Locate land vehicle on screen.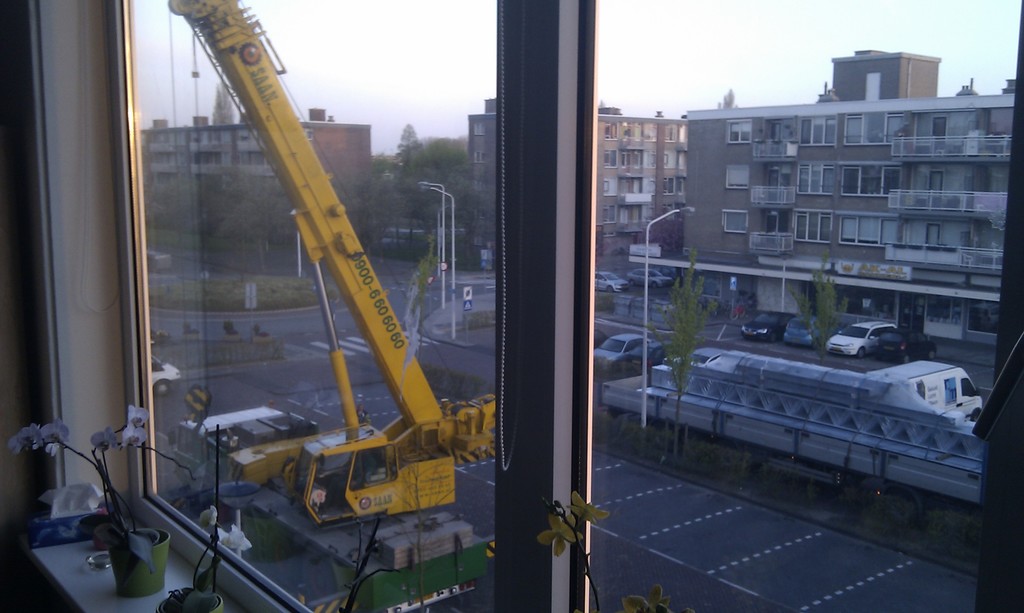
On screen at 793:314:829:349.
